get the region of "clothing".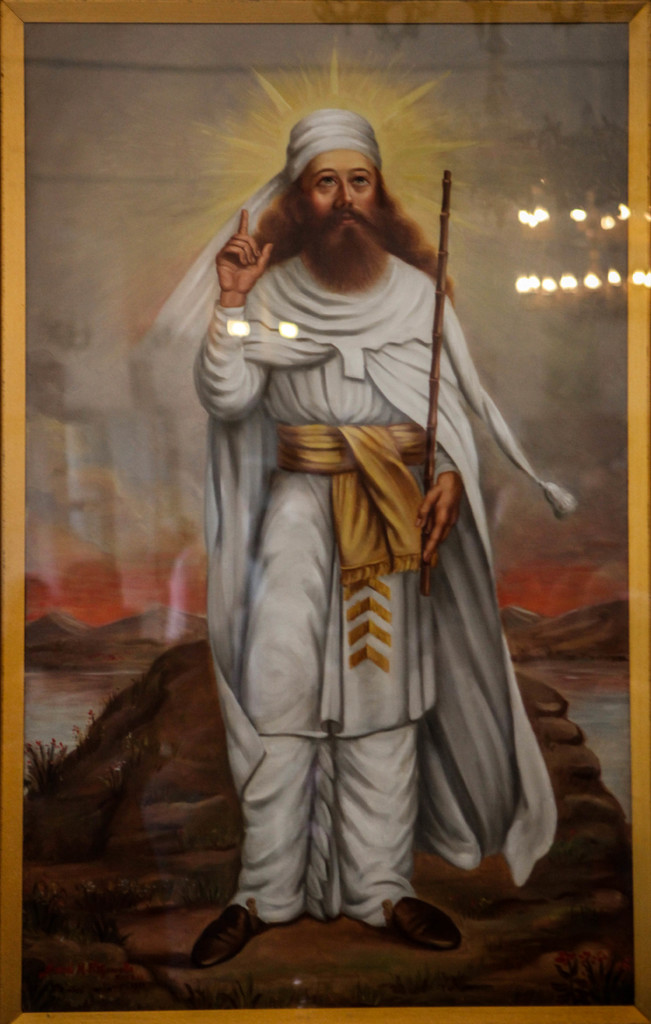
bbox(186, 135, 574, 922).
